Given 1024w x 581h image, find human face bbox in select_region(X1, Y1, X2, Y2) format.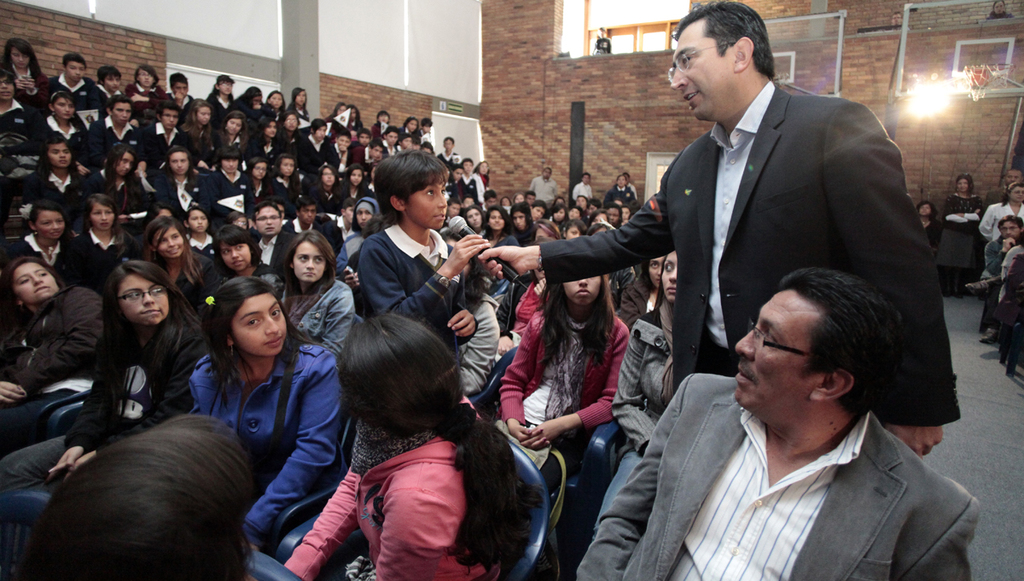
select_region(404, 183, 446, 229).
